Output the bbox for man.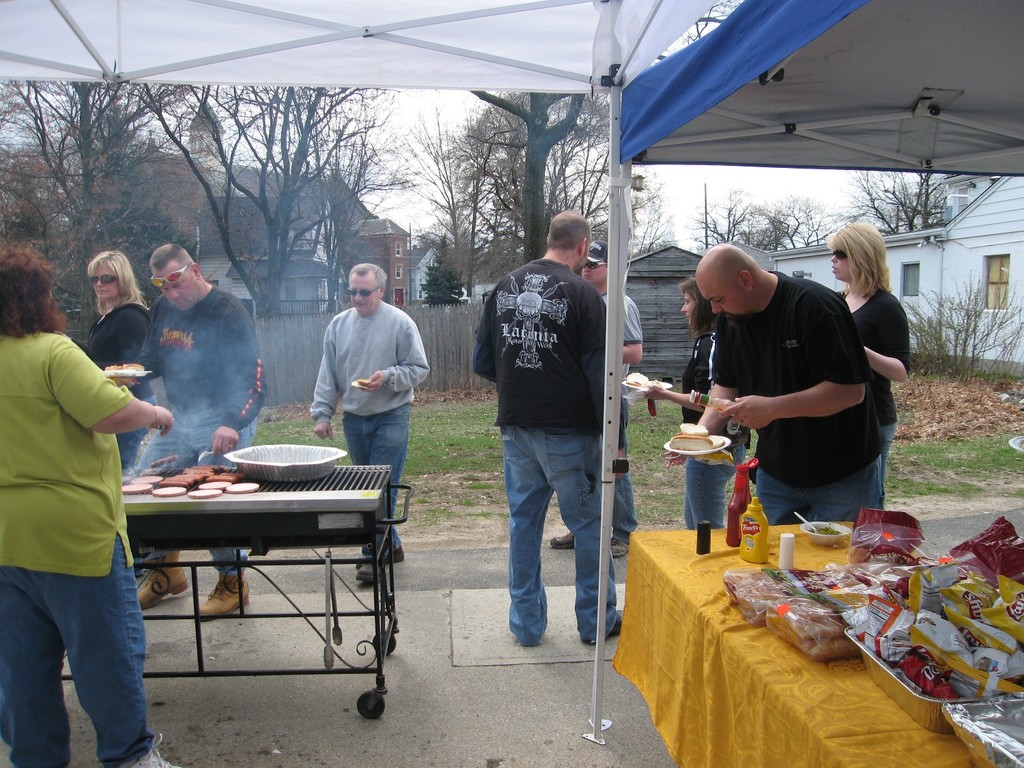
{"x1": 138, "y1": 244, "x2": 269, "y2": 621}.
